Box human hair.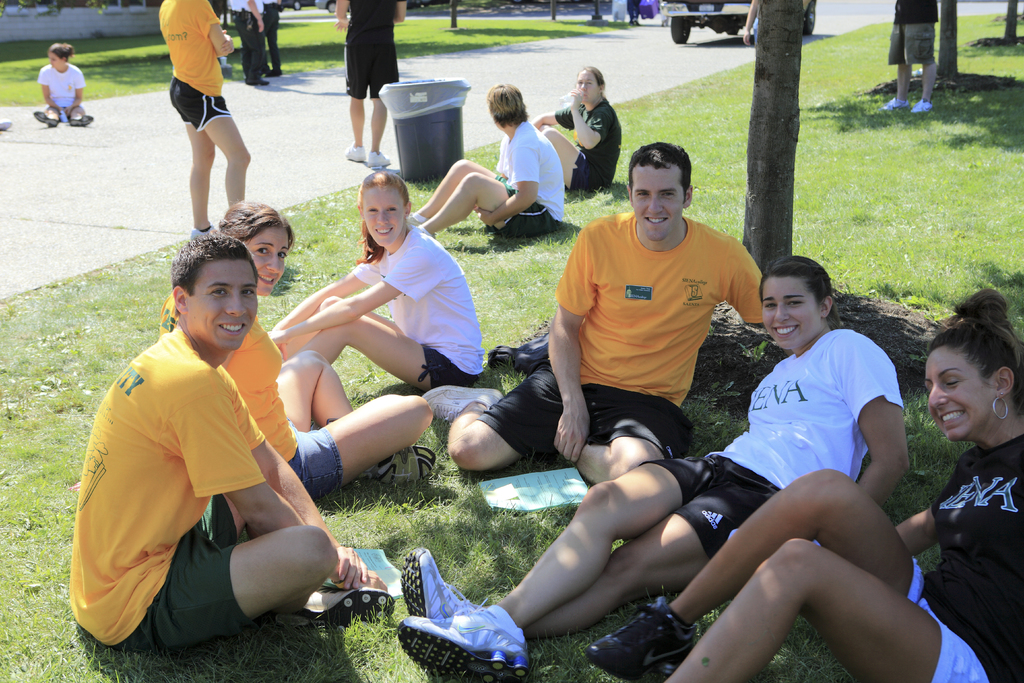
crop(931, 287, 1023, 418).
